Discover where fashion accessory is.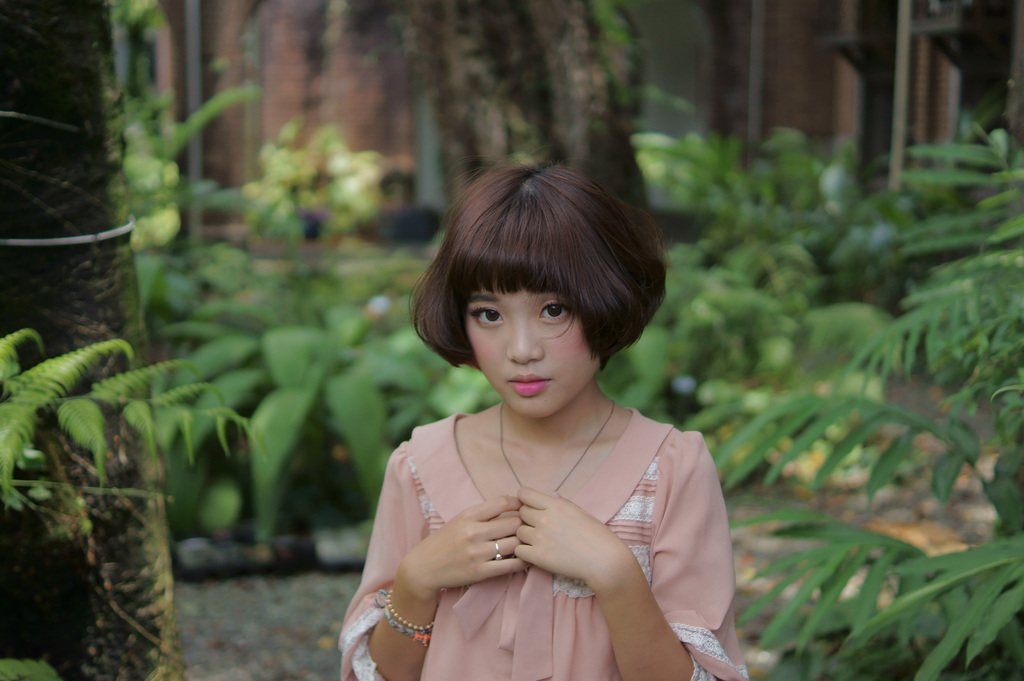
Discovered at (489,548,500,559).
